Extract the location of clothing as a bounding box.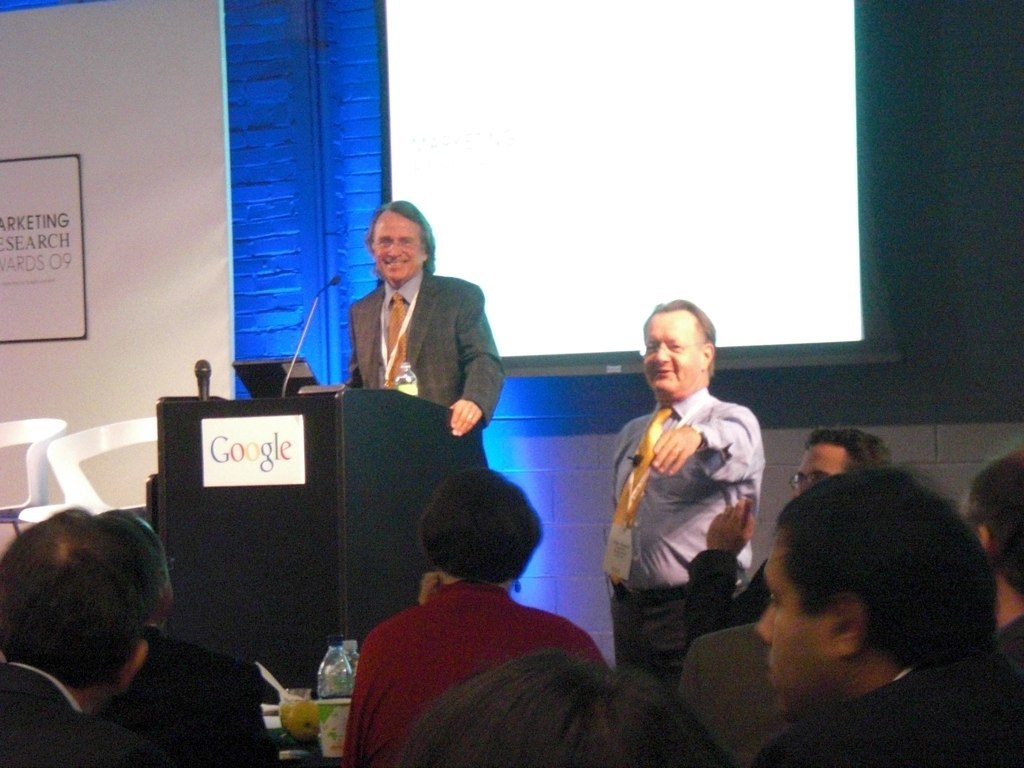
pyautogui.locateOnScreen(332, 571, 609, 763).
